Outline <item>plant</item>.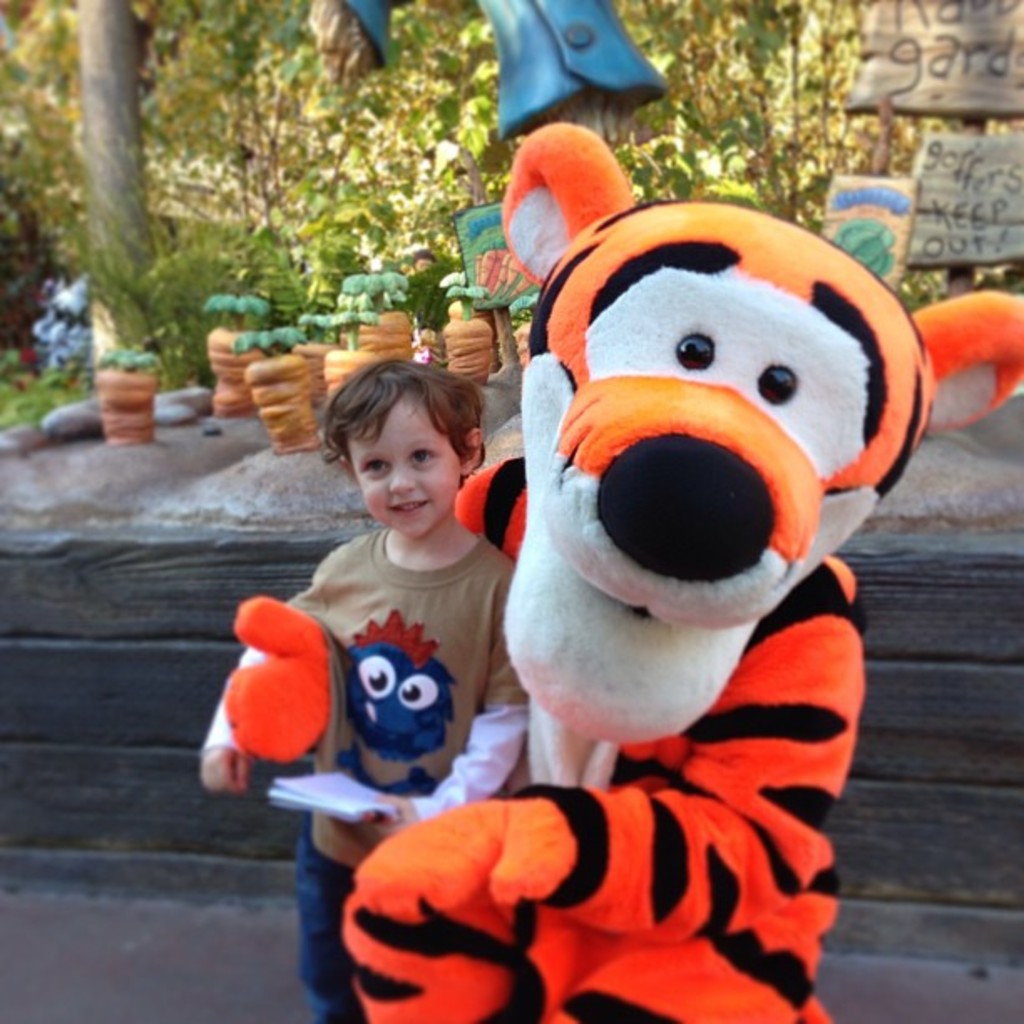
Outline: BBox(440, 276, 490, 323).
